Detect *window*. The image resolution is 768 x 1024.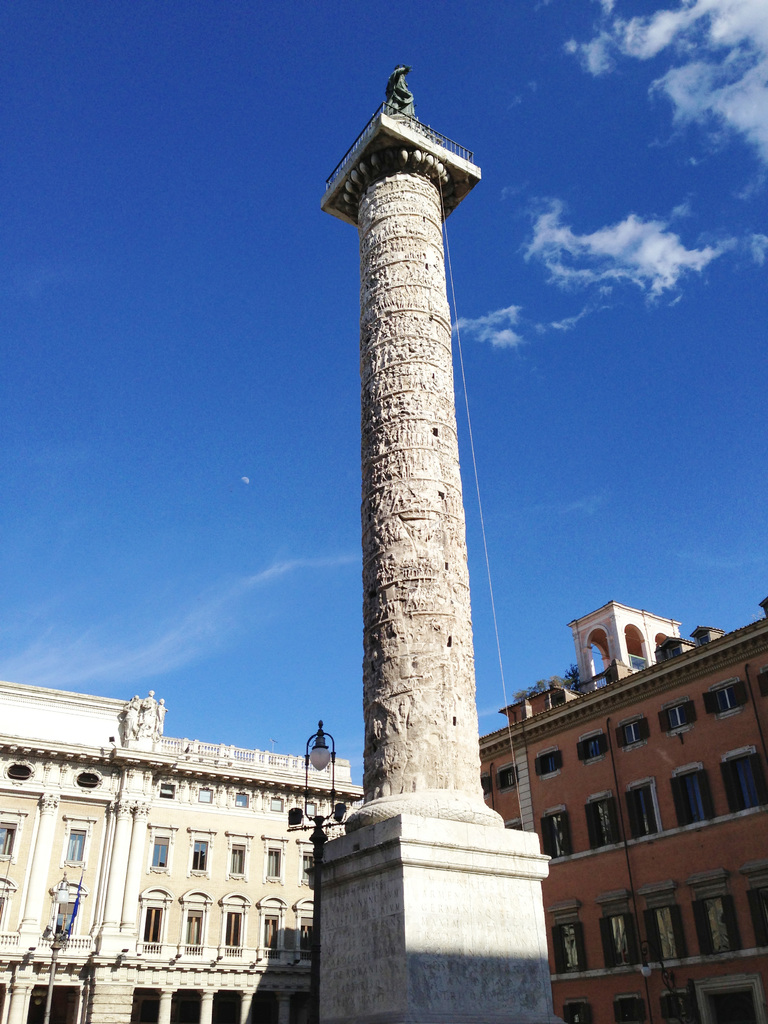
<region>584, 796, 618, 858</region>.
